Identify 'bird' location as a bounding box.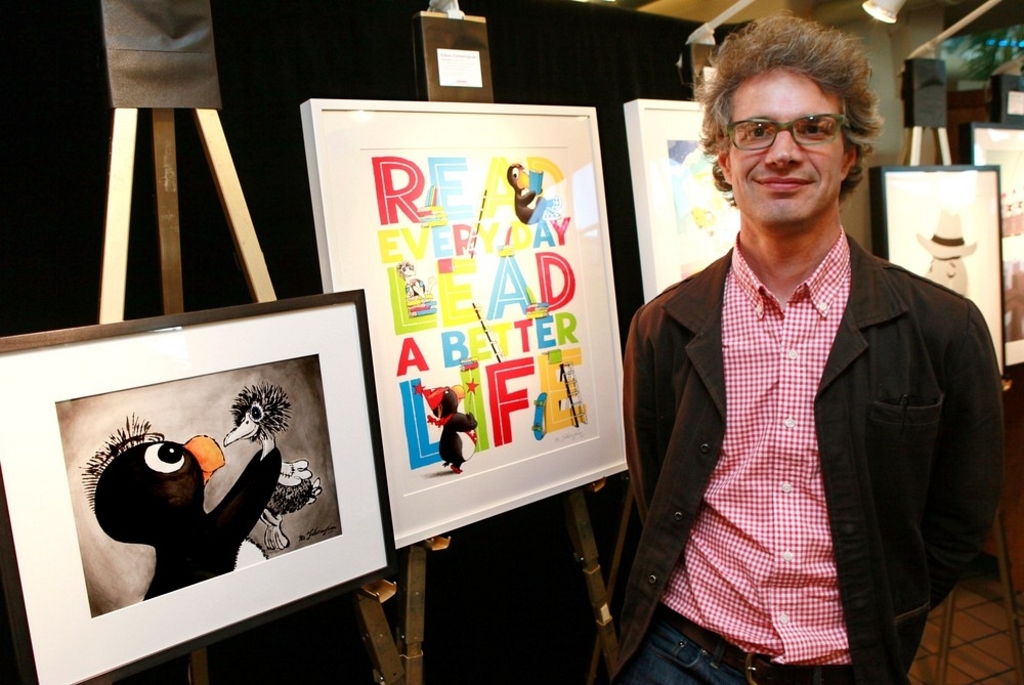
221:381:323:555.
